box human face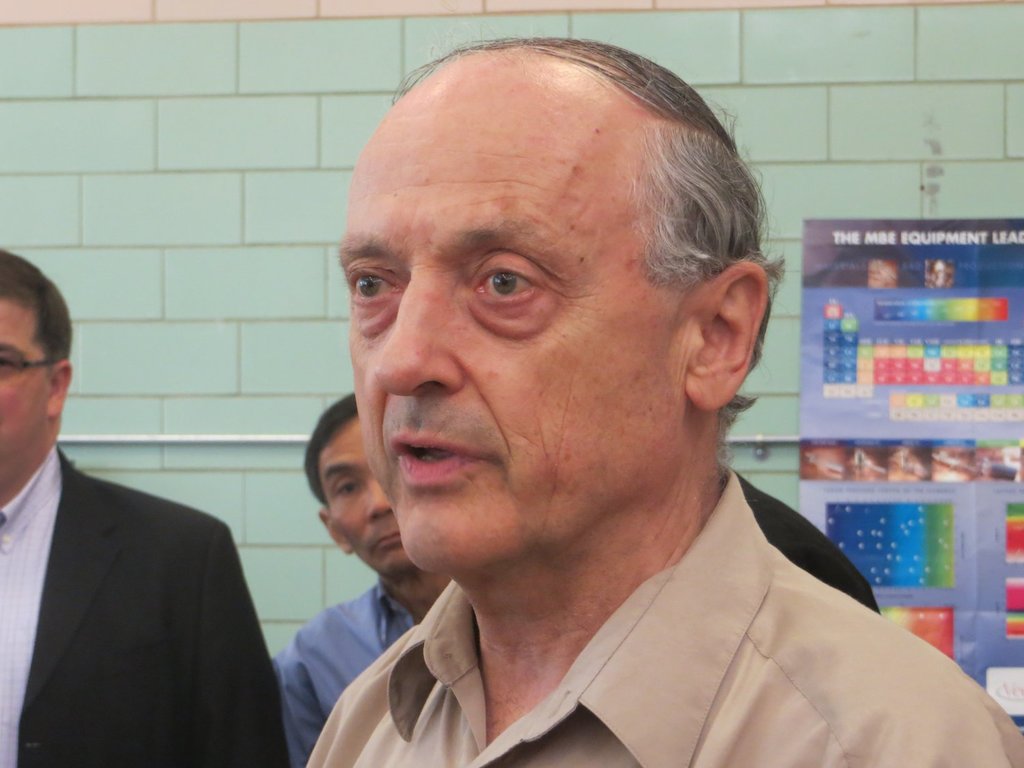
<region>0, 296, 54, 475</region>
